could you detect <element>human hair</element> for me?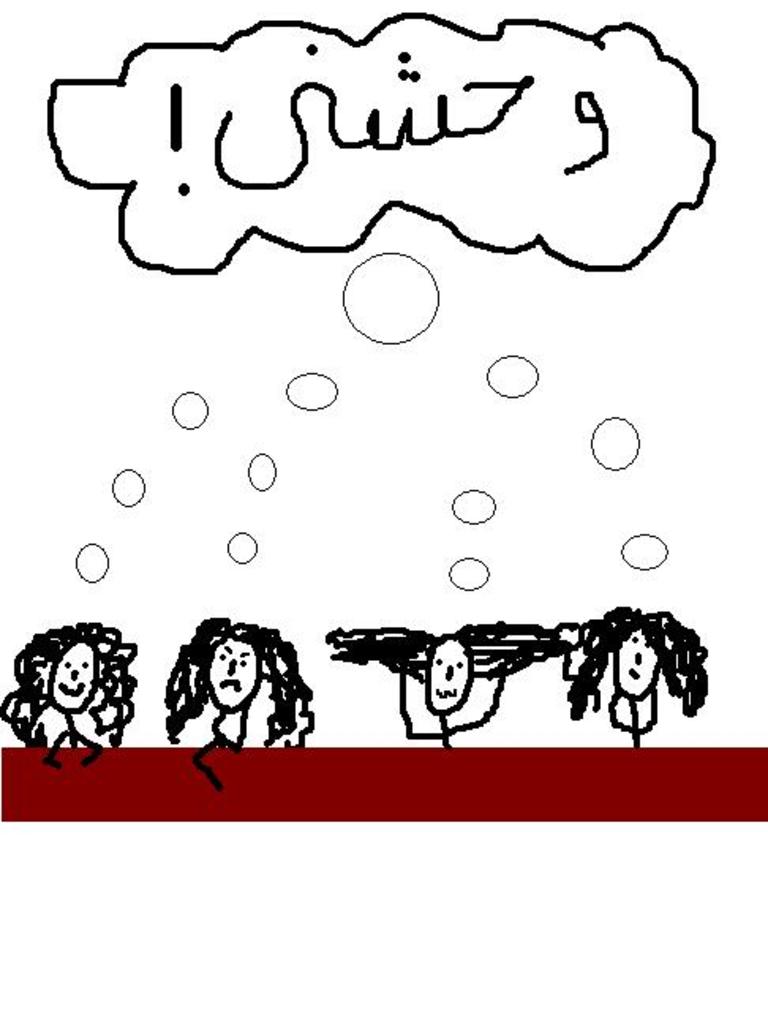
Detection result: Rect(561, 608, 706, 722).
